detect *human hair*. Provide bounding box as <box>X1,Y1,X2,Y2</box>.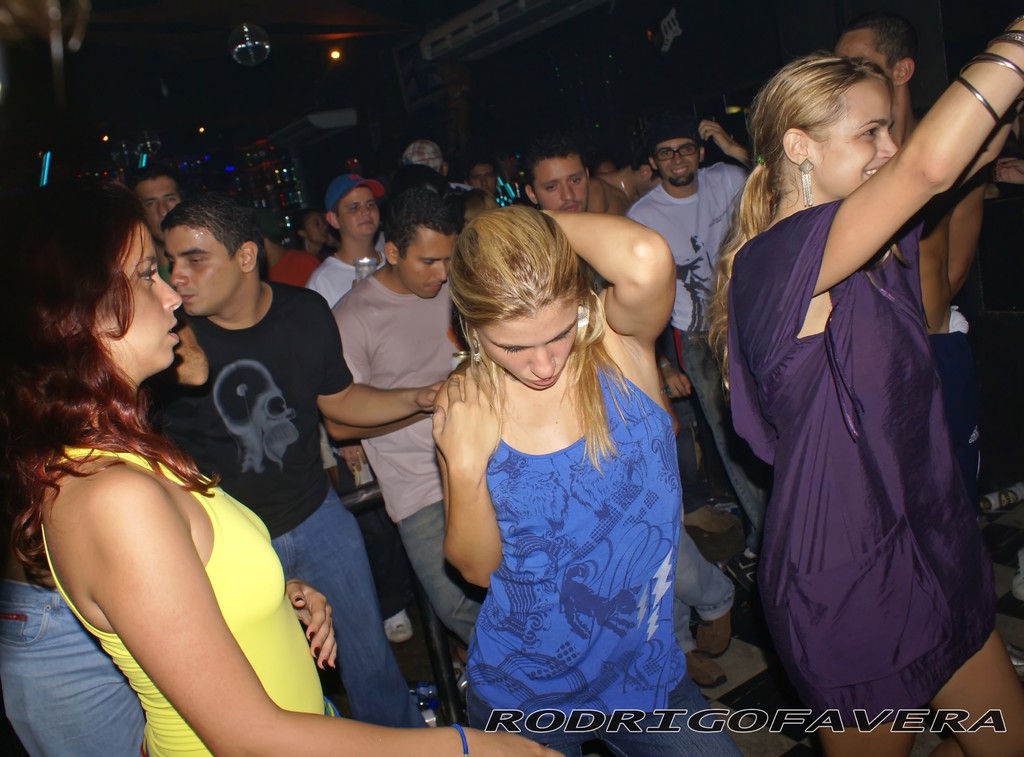
<box>445,201,631,466</box>.
